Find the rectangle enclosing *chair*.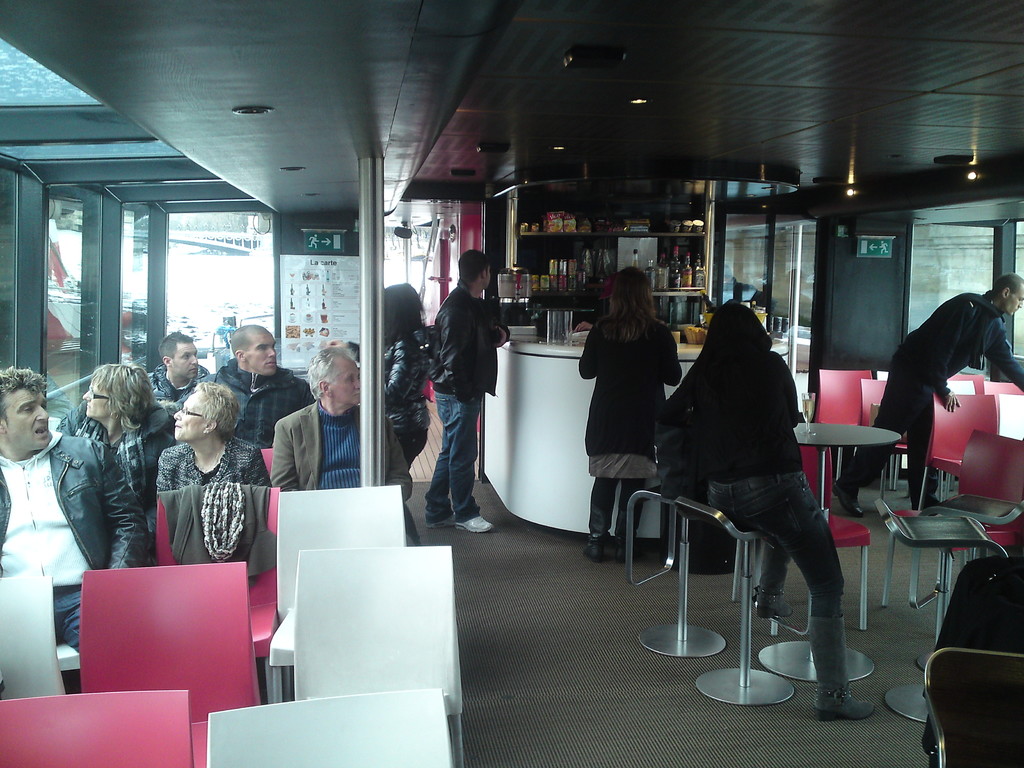
select_region(0, 685, 189, 767).
